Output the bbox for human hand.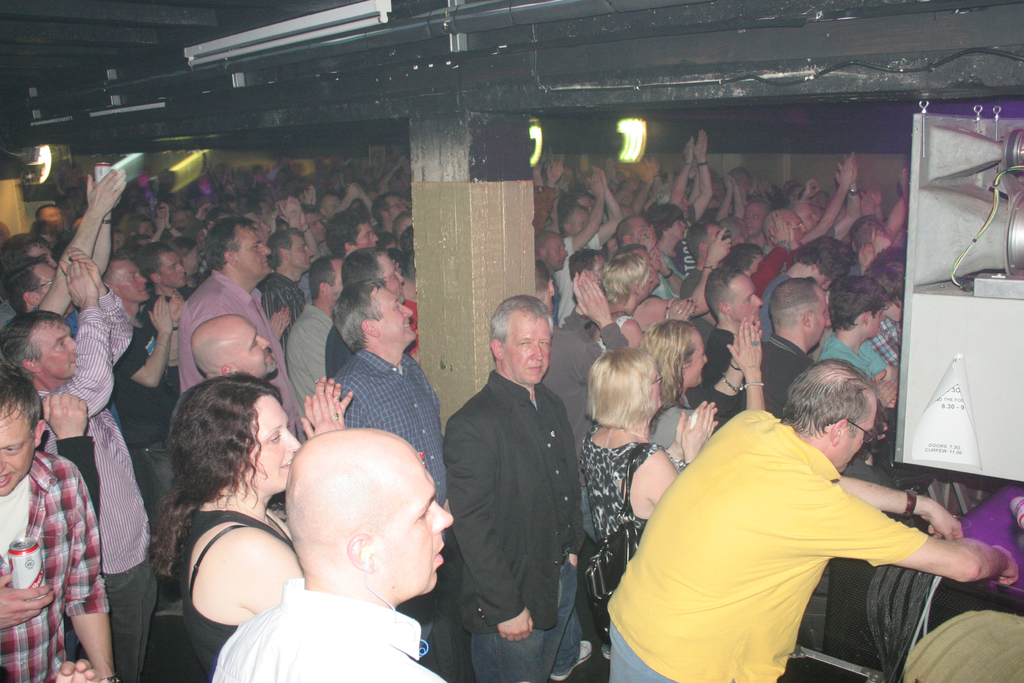
Rect(419, 450, 426, 464).
